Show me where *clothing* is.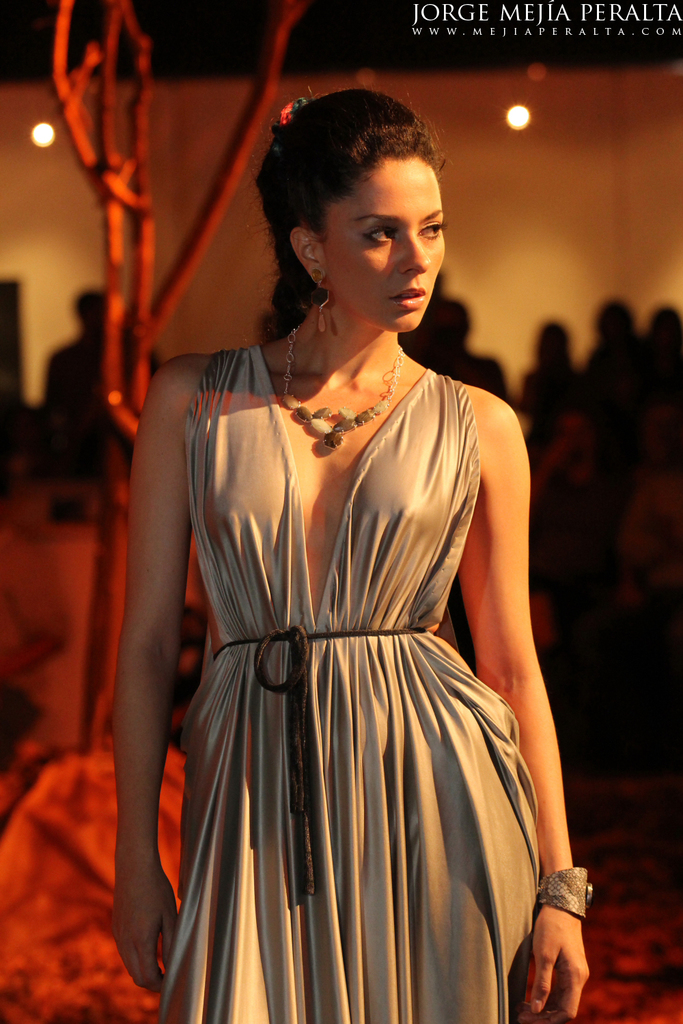
*clothing* is at [31, 328, 141, 477].
